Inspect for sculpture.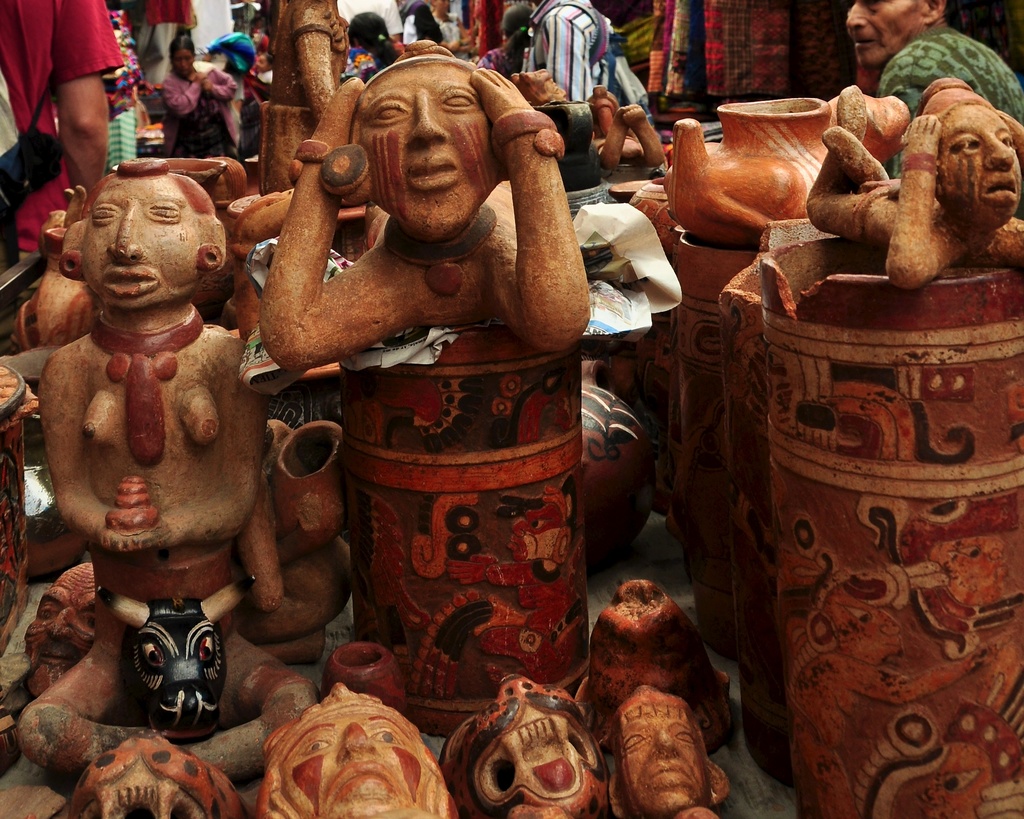
Inspection: left=12, top=129, right=298, bottom=726.
